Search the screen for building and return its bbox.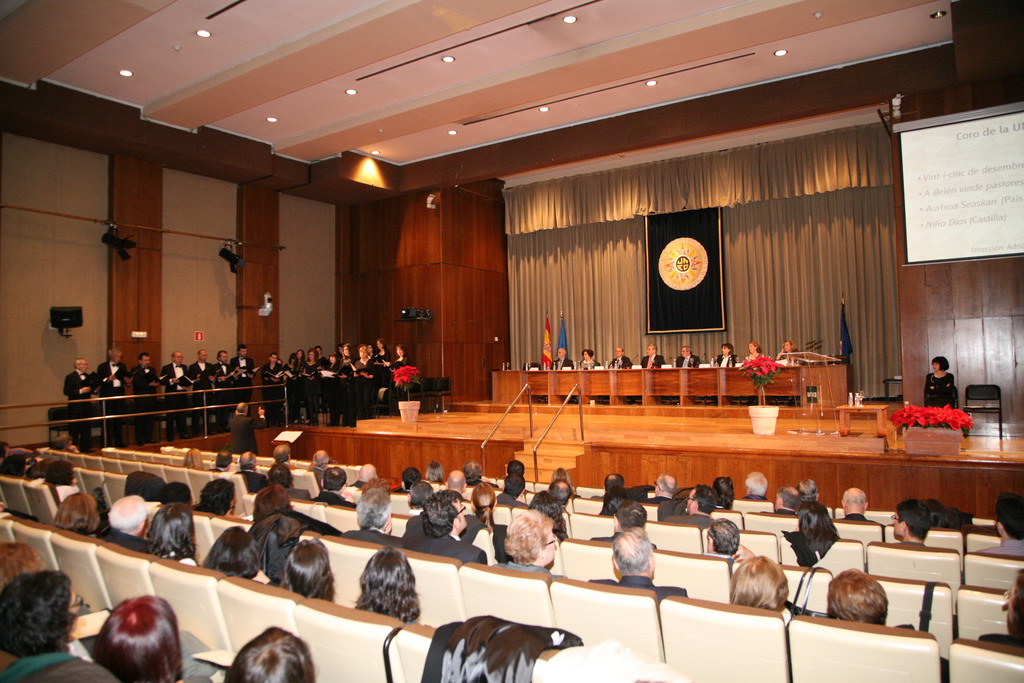
Found: (x1=0, y1=0, x2=1023, y2=682).
